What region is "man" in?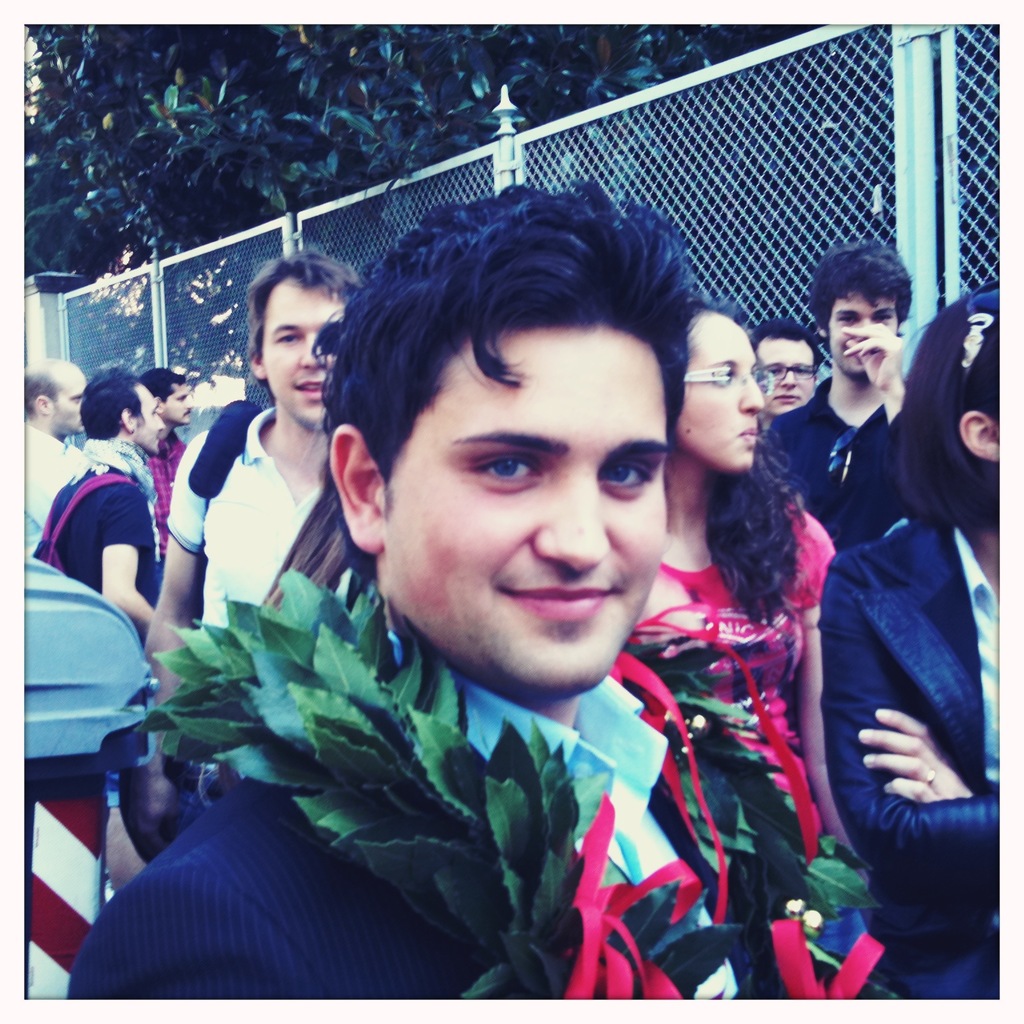
{"left": 33, "top": 364, "right": 165, "bottom": 651}.
